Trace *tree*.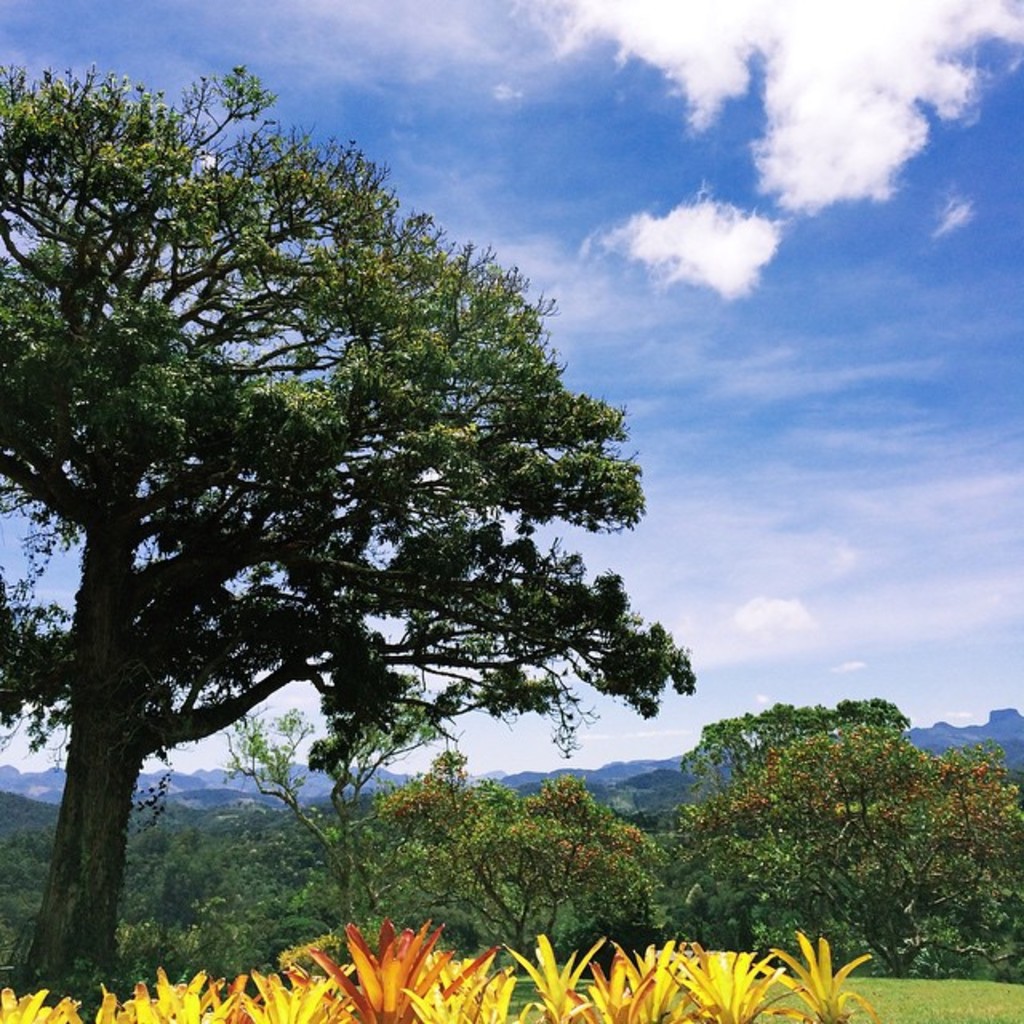
Traced to {"x1": 672, "y1": 720, "x2": 1022, "y2": 986}.
